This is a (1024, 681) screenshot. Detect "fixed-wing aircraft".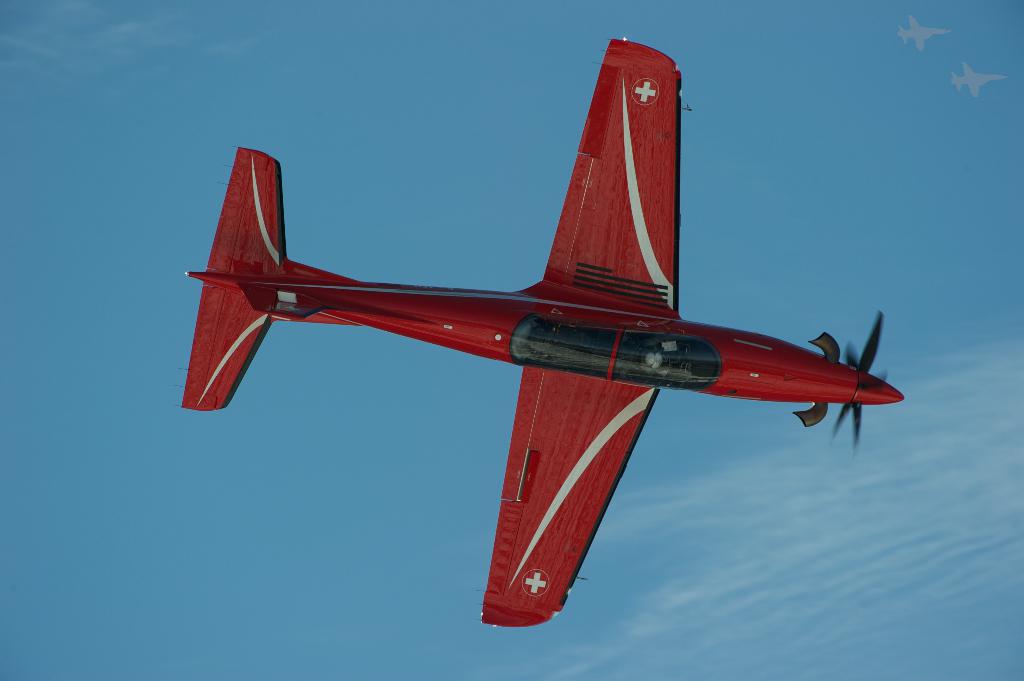
182, 37, 913, 620.
